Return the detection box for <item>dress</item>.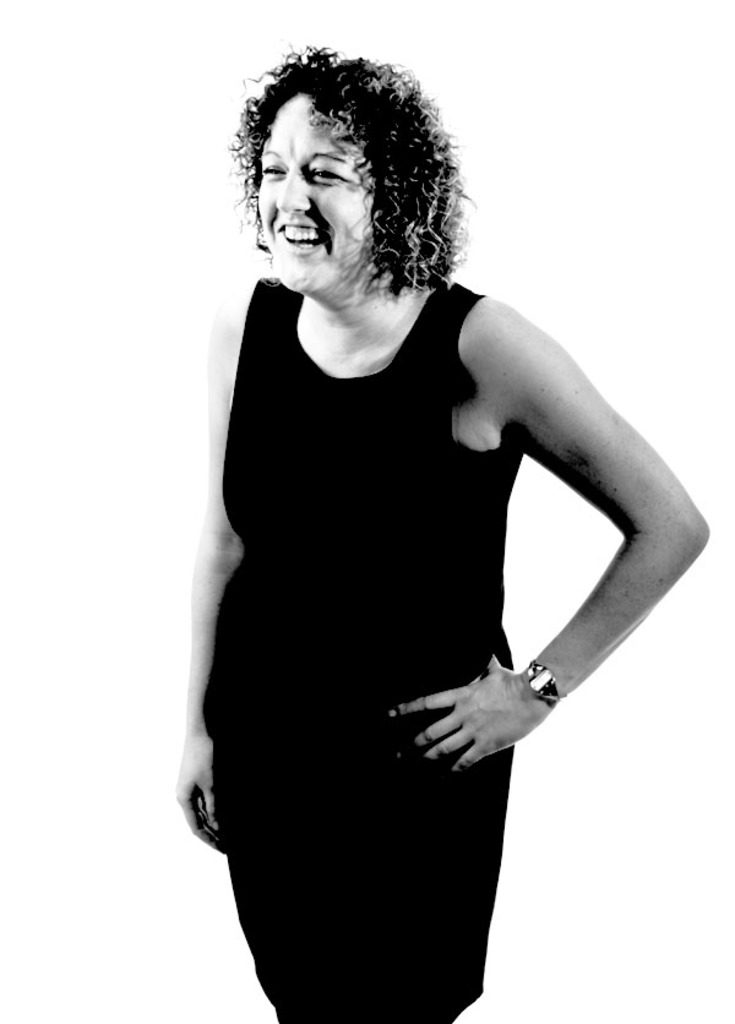
rect(202, 279, 528, 1023).
